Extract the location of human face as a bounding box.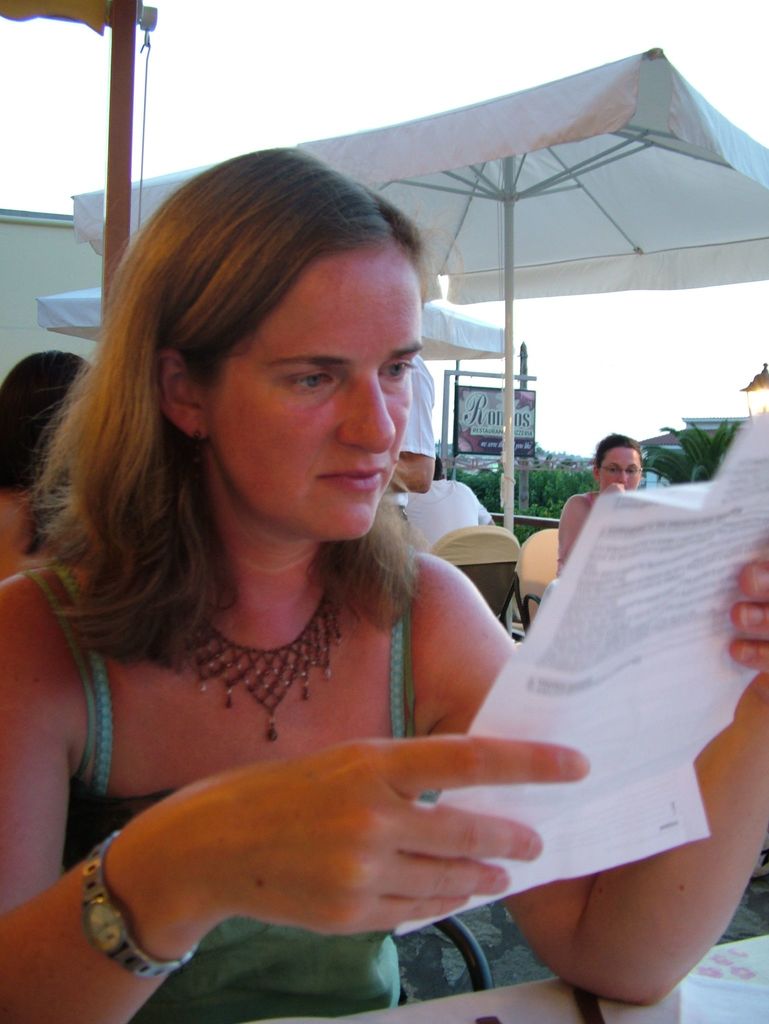
{"x1": 604, "y1": 444, "x2": 646, "y2": 489}.
